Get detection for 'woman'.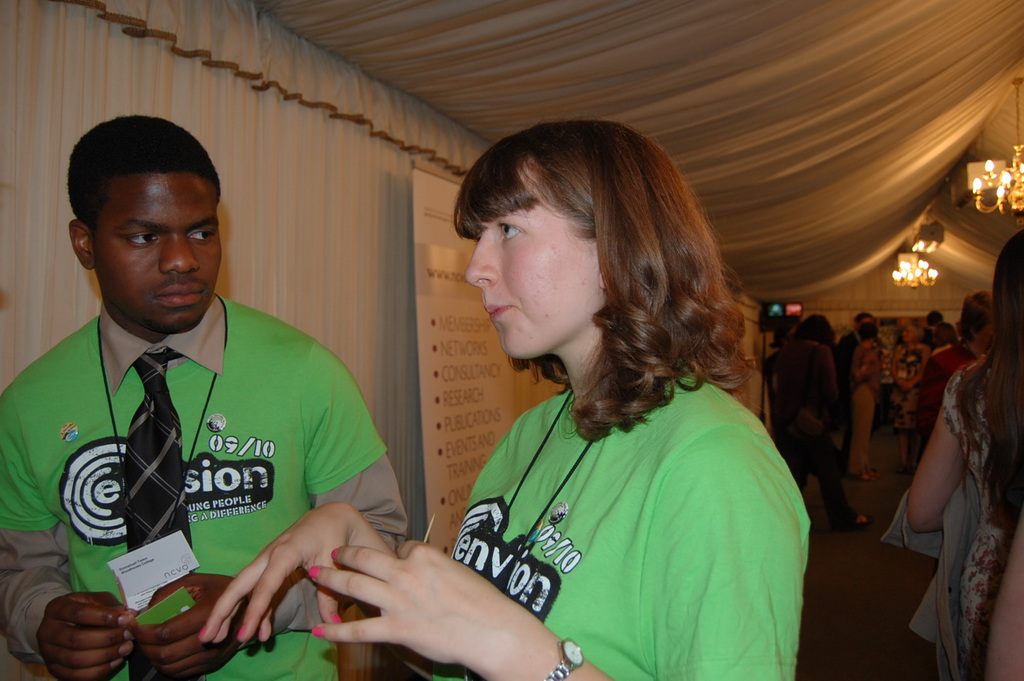
Detection: x1=907, y1=225, x2=1023, y2=680.
